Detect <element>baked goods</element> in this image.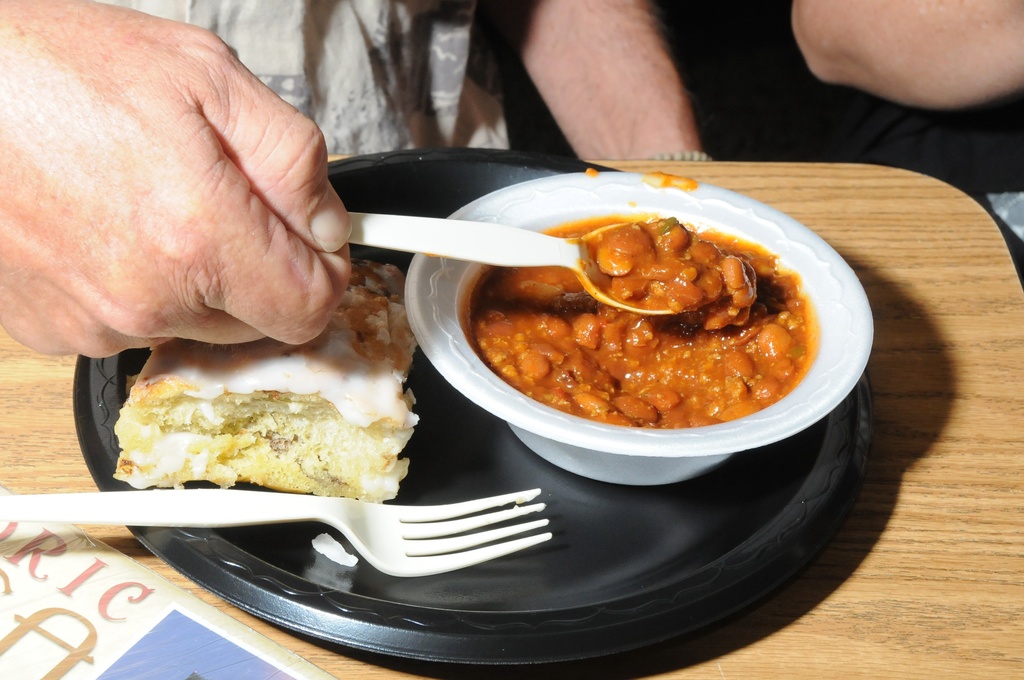
Detection: box(102, 324, 428, 517).
